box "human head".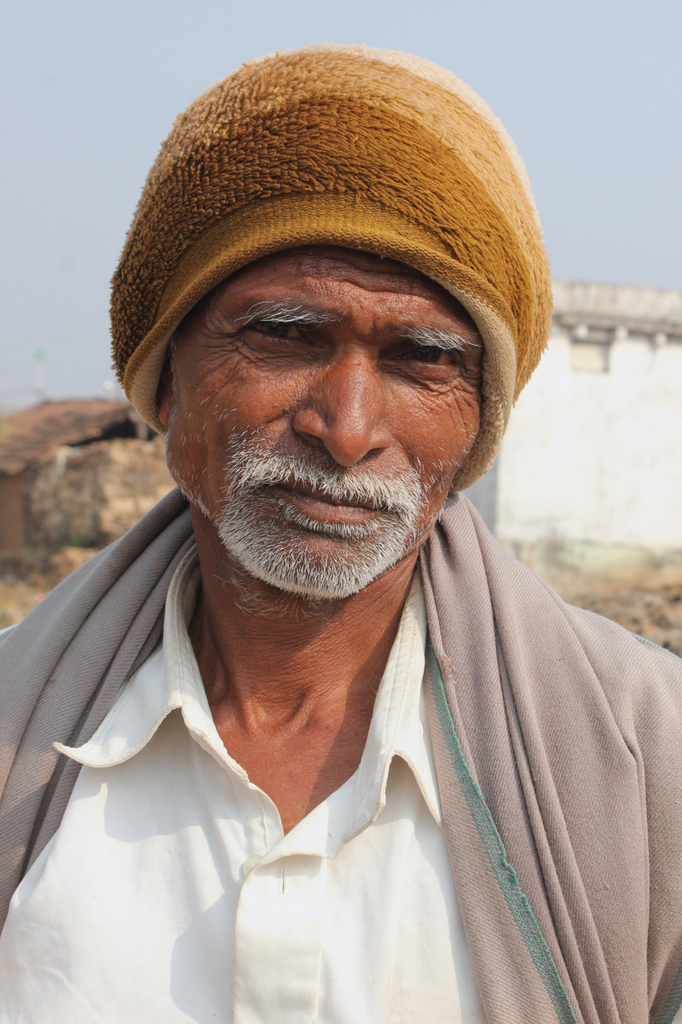
pyautogui.locateOnScreen(106, 50, 552, 598).
